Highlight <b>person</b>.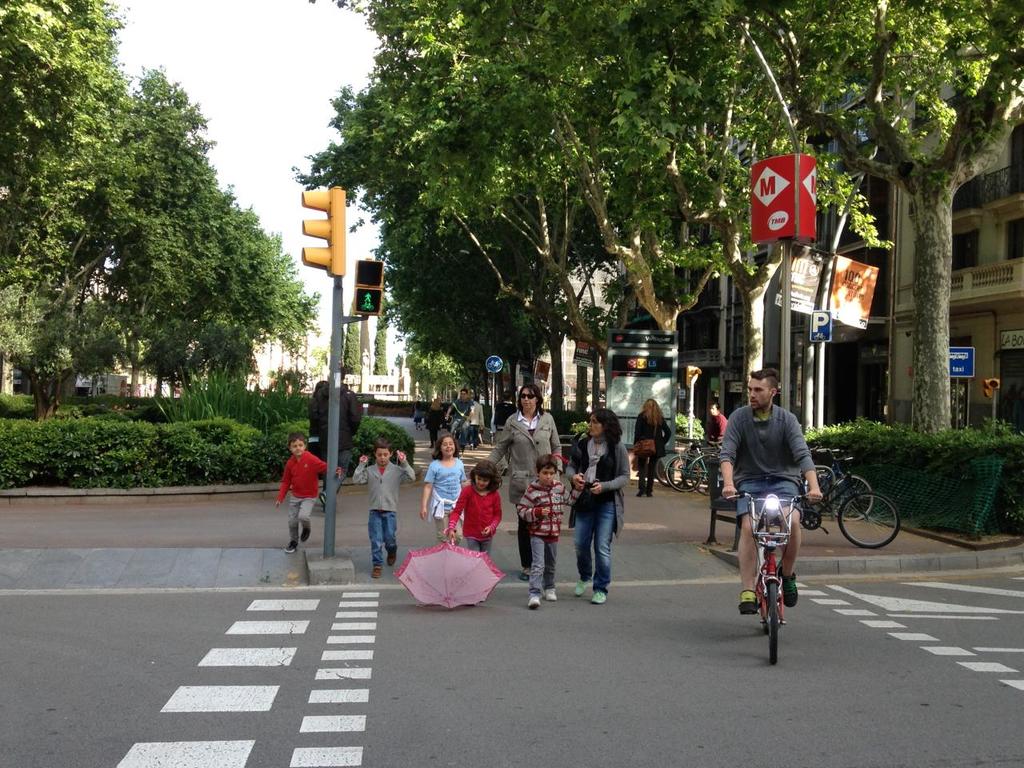
Highlighted region: rect(706, 402, 728, 454).
